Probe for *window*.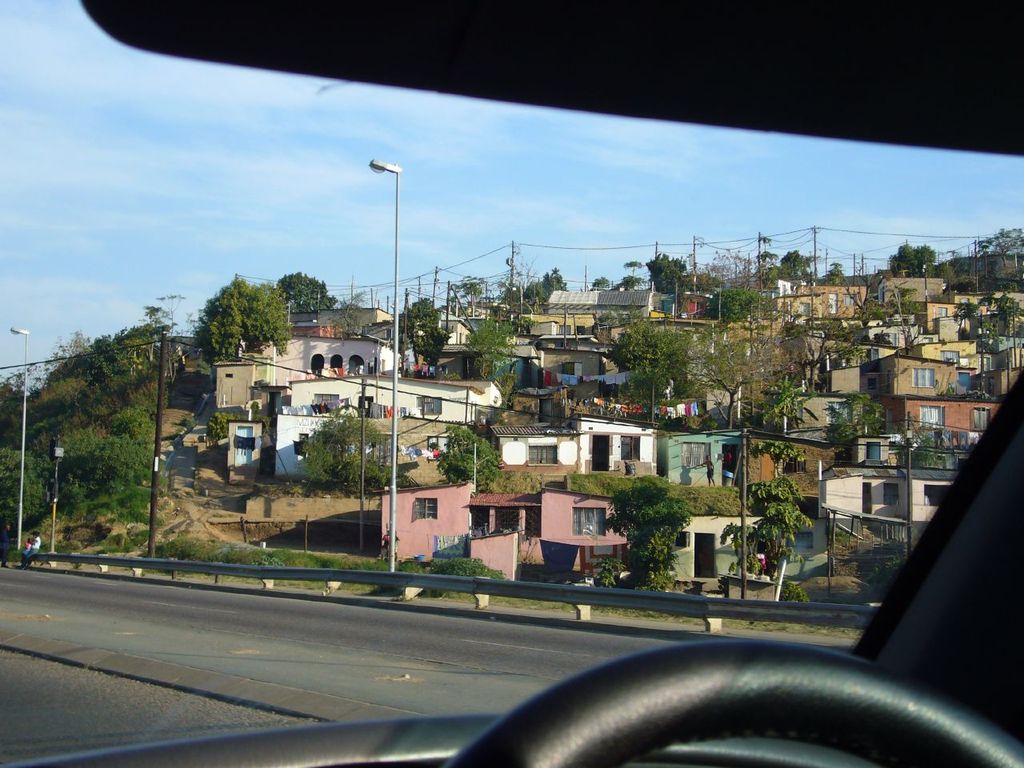
Probe result: select_region(933, 306, 950, 318).
